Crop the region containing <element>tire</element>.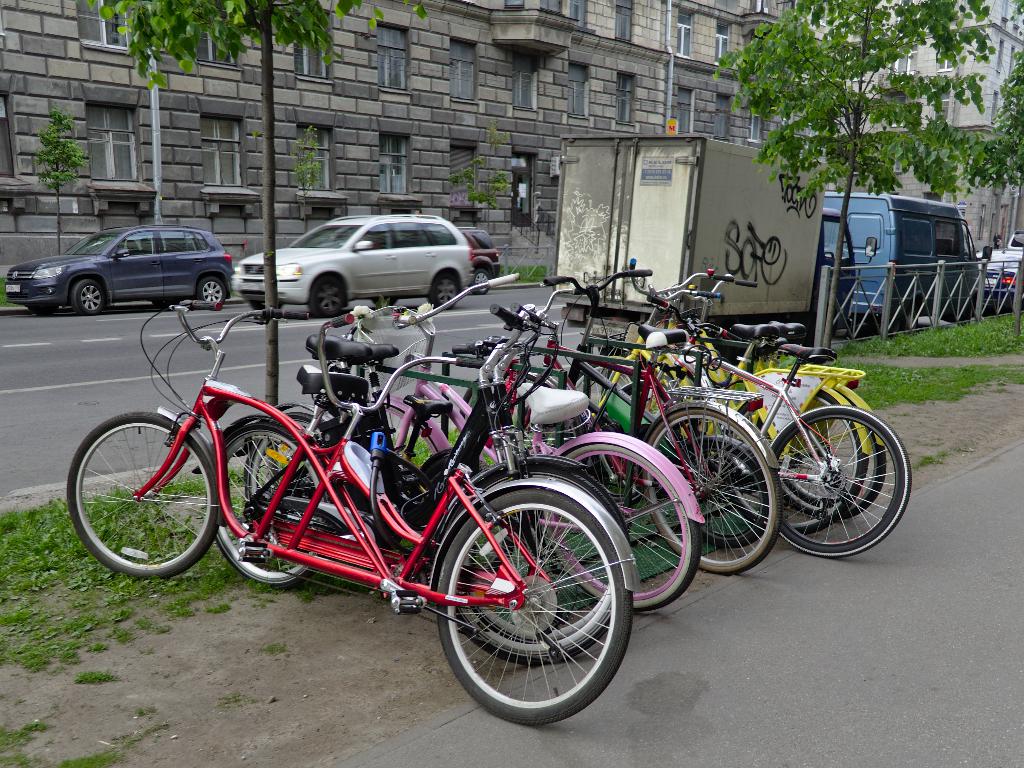
Crop region: Rect(196, 278, 227, 307).
